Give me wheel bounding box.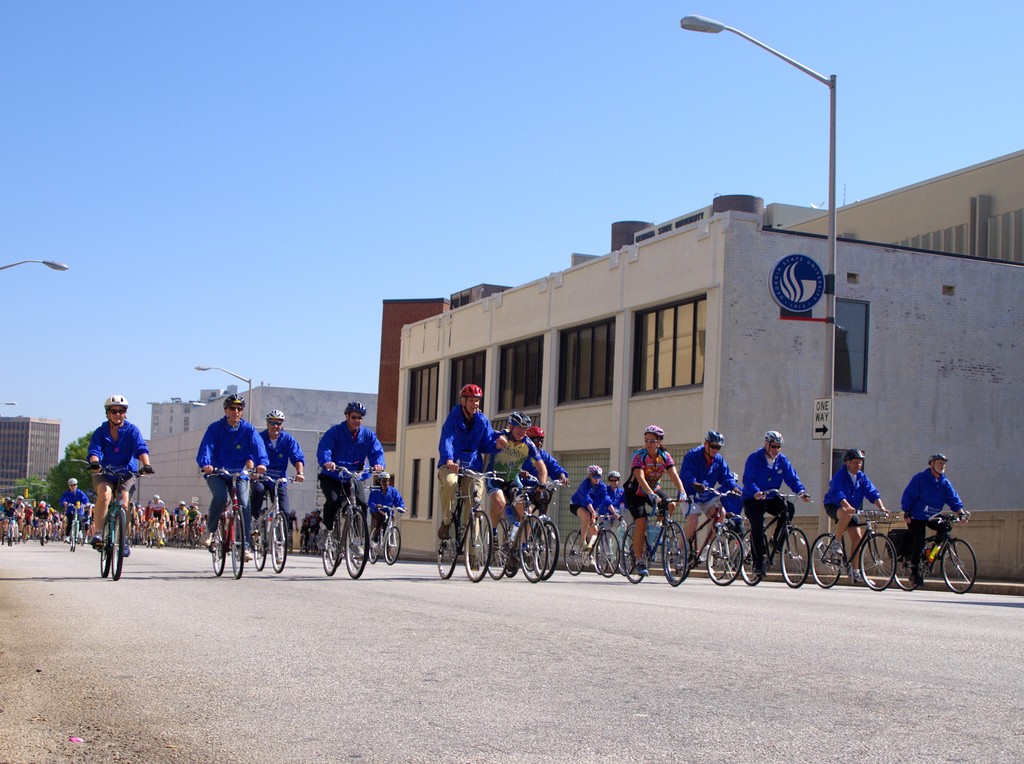
bbox(596, 530, 615, 582).
